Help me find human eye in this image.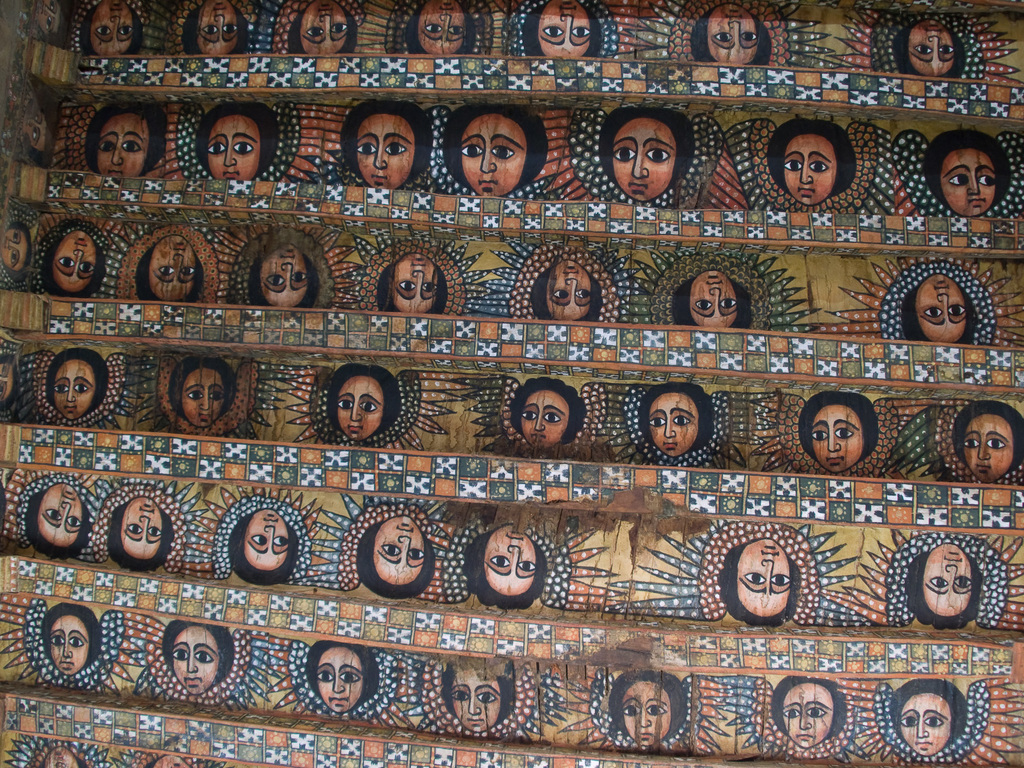
Found it: detection(929, 577, 949, 587).
